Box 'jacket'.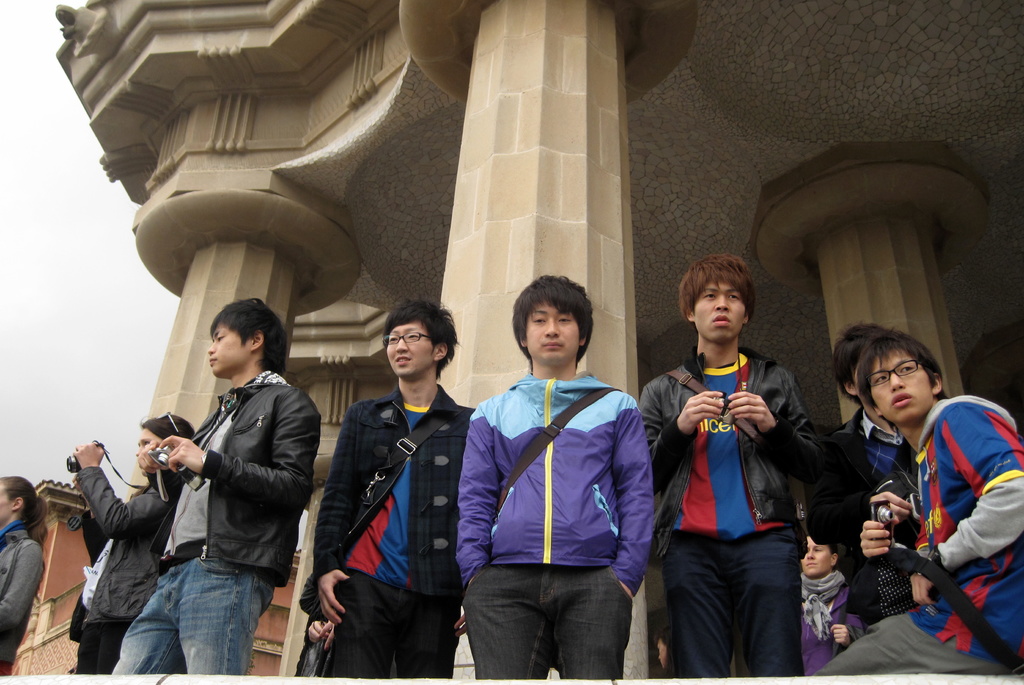
63,474,169,641.
